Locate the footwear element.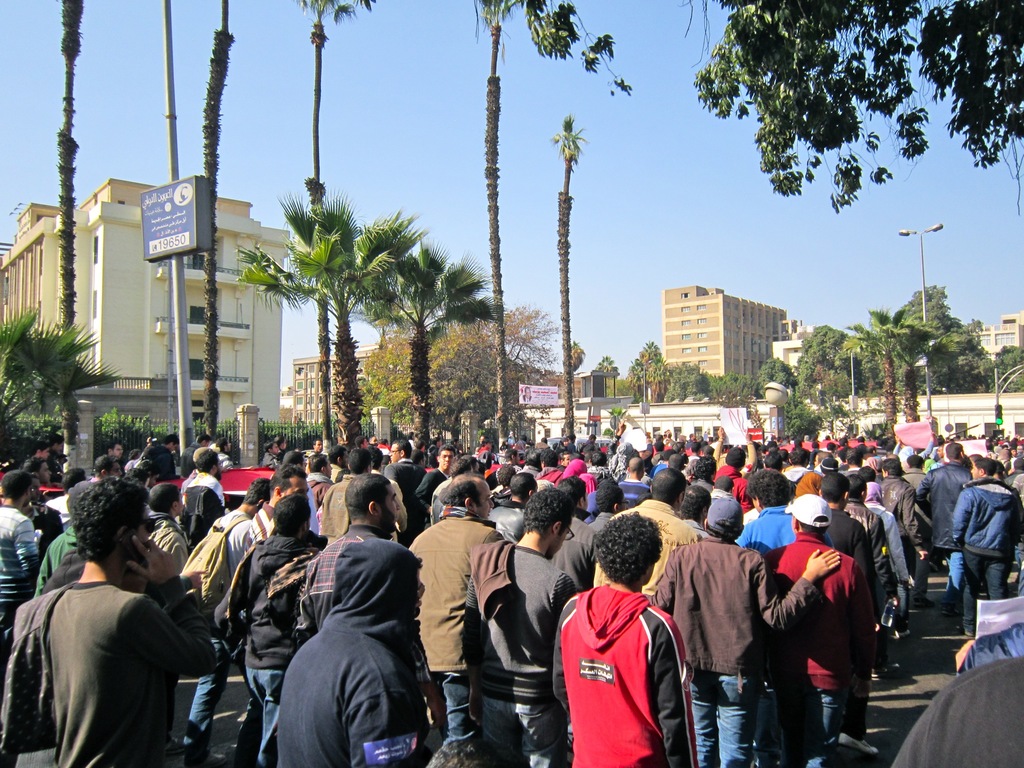
Element bbox: {"x1": 870, "y1": 657, "x2": 895, "y2": 676}.
